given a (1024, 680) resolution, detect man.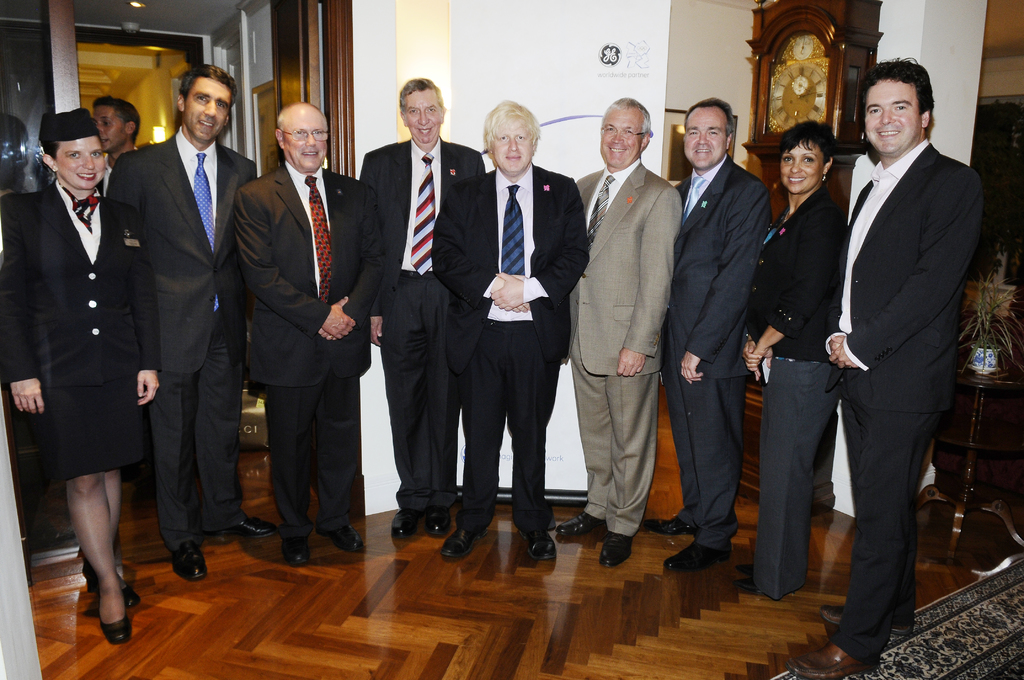
[left=661, top=102, right=767, bottom=581].
